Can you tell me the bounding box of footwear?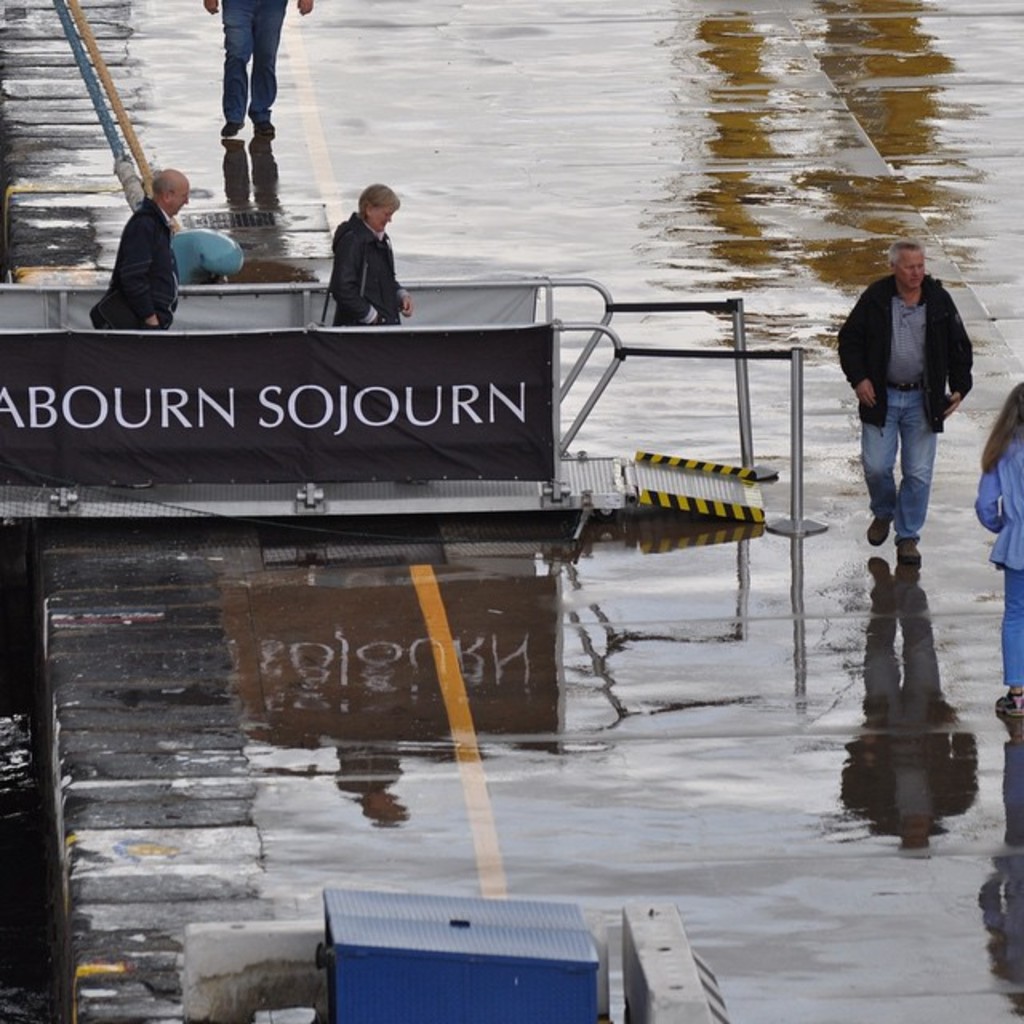
pyautogui.locateOnScreen(869, 520, 893, 539).
